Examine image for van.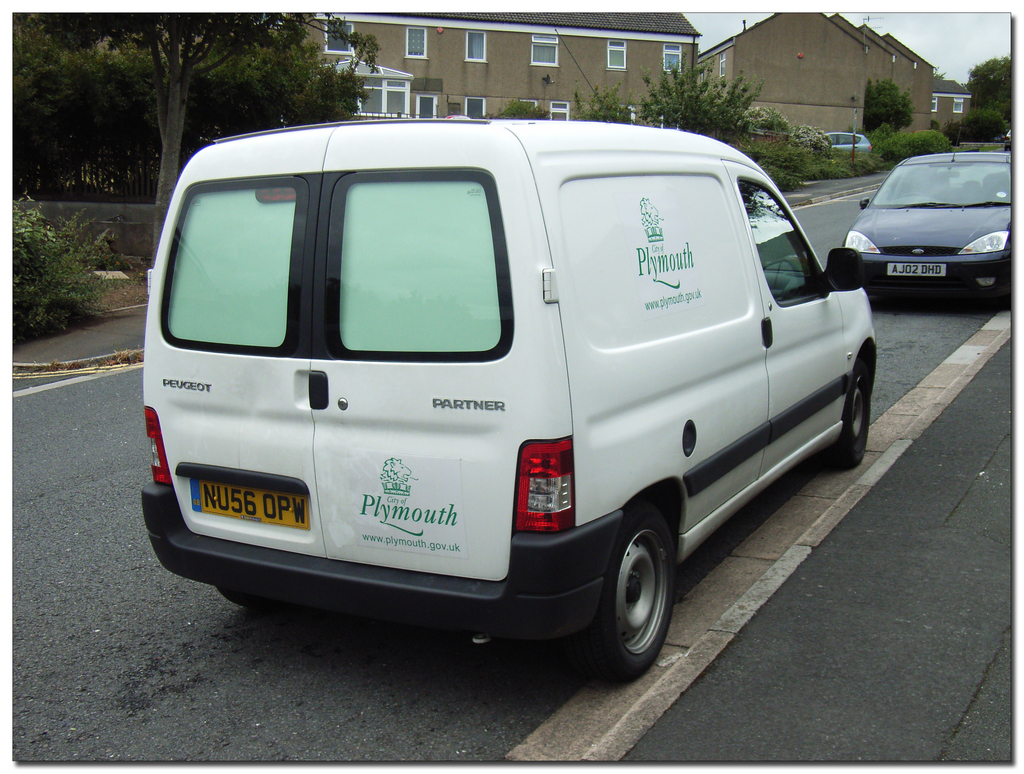
Examination result: (140, 114, 879, 681).
